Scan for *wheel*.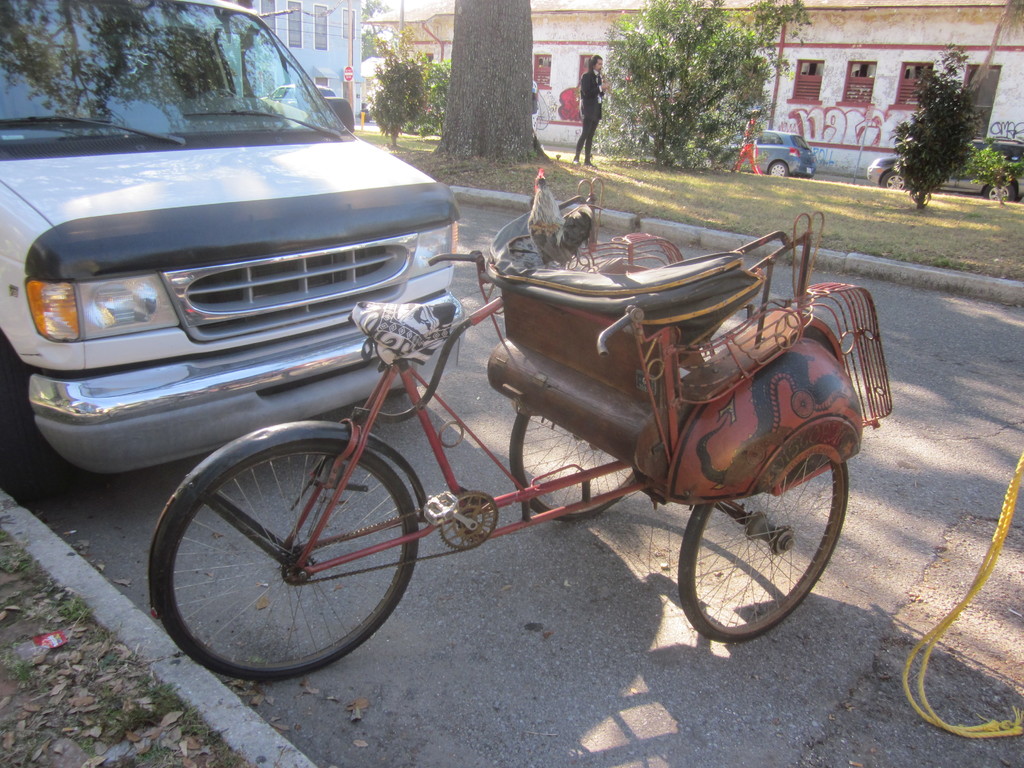
Scan result: x1=881 y1=172 x2=907 y2=189.
